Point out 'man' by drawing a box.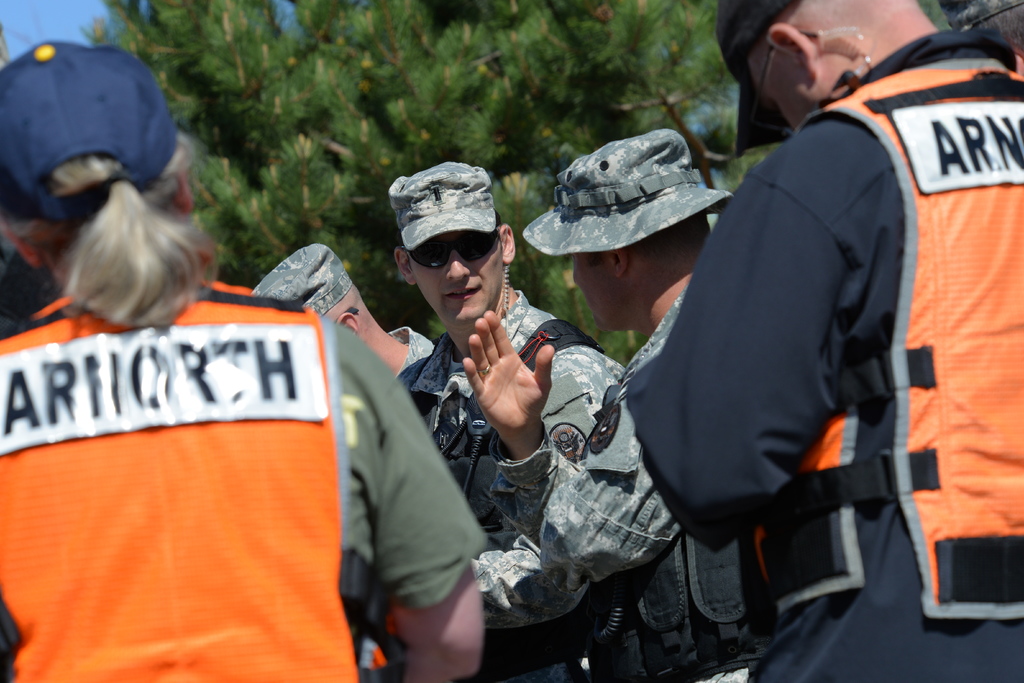
628, 0, 1023, 682.
